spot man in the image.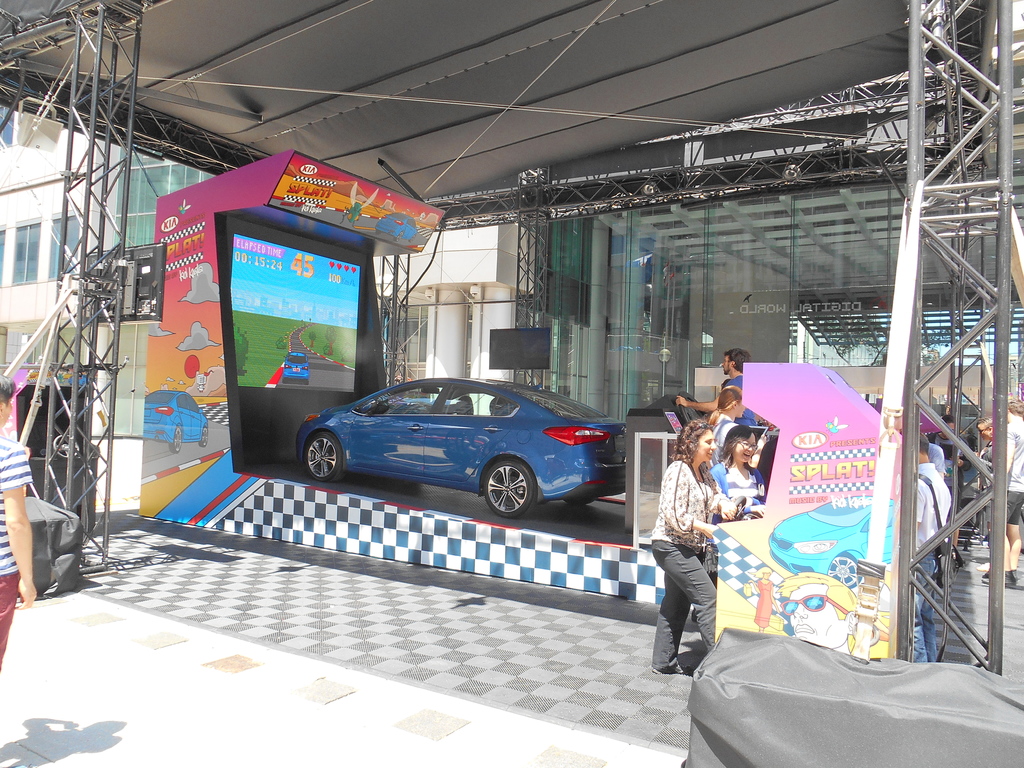
man found at 927,412,971,553.
